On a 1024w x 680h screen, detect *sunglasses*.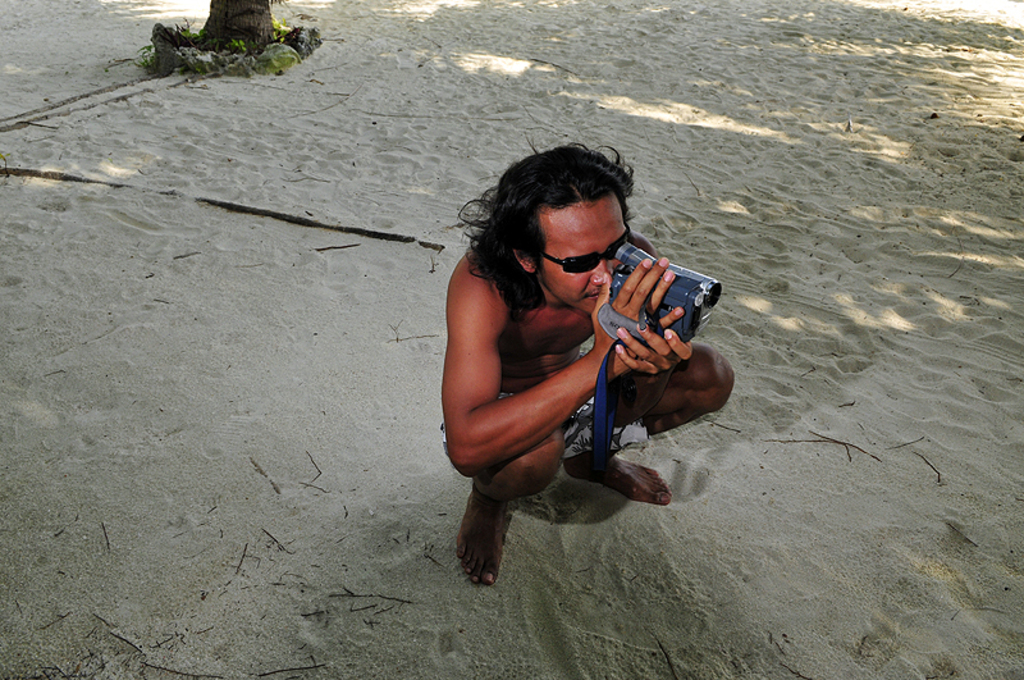
{"x1": 545, "y1": 231, "x2": 628, "y2": 277}.
